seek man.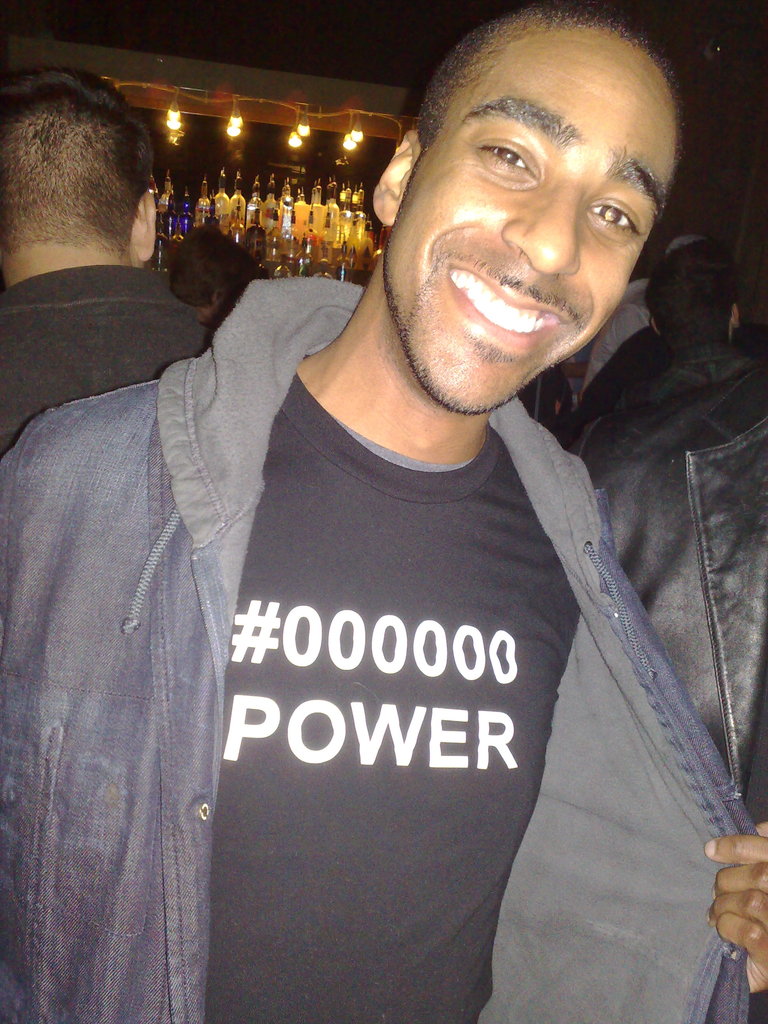
584, 404, 767, 827.
